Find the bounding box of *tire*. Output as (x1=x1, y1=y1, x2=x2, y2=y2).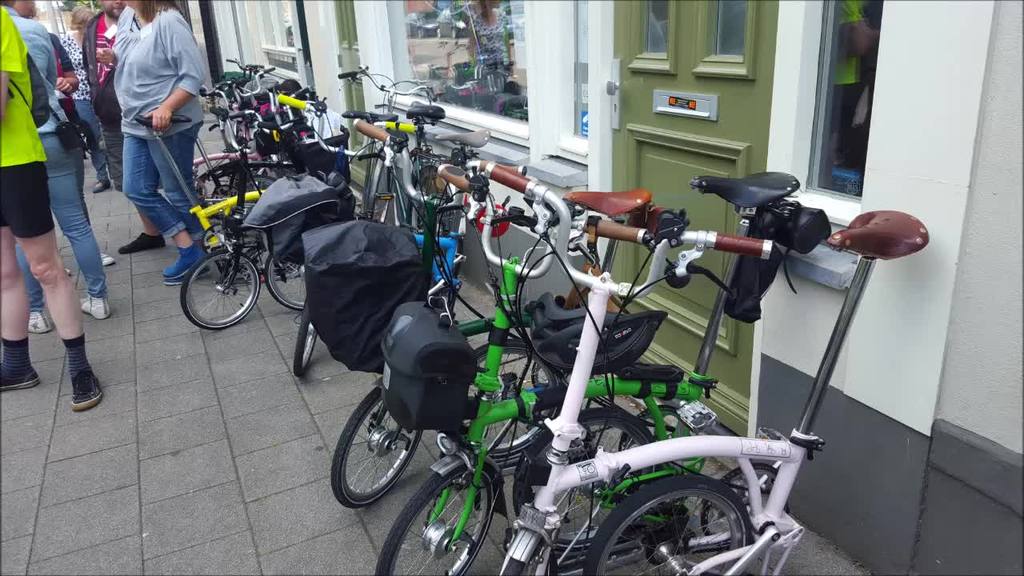
(x1=293, y1=302, x2=319, y2=377).
